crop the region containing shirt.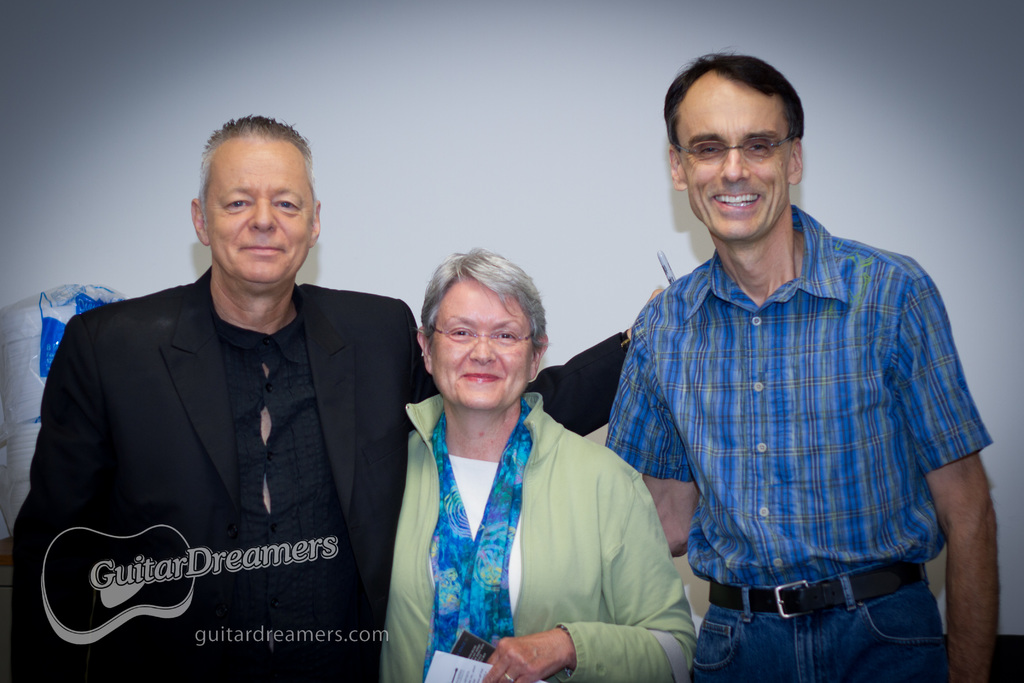
Crop region: (x1=603, y1=204, x2=993, y2=584).
